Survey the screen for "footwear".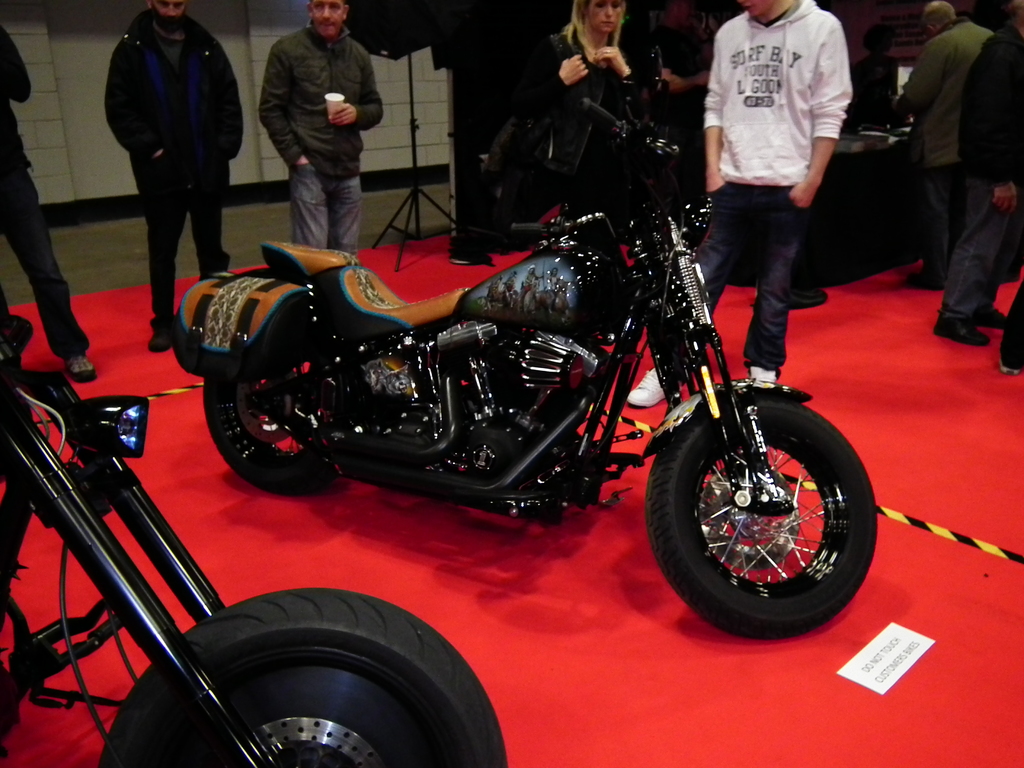
Survey found: (145,328,169,351).
